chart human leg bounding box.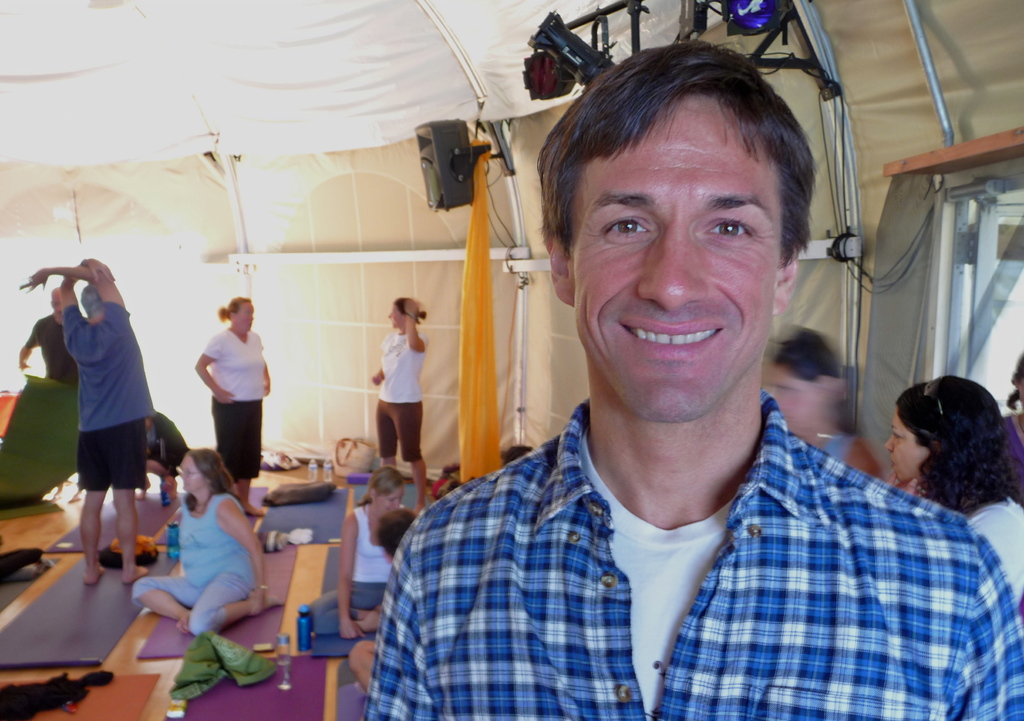
Charted: detection(190, 571, 282, 636).
